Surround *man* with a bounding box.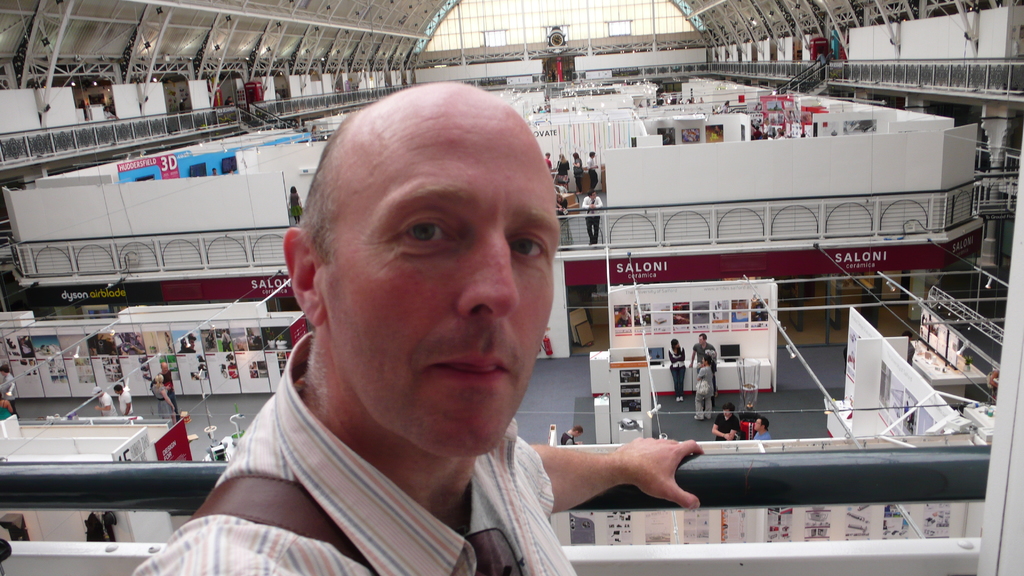
150:364:183:420.
